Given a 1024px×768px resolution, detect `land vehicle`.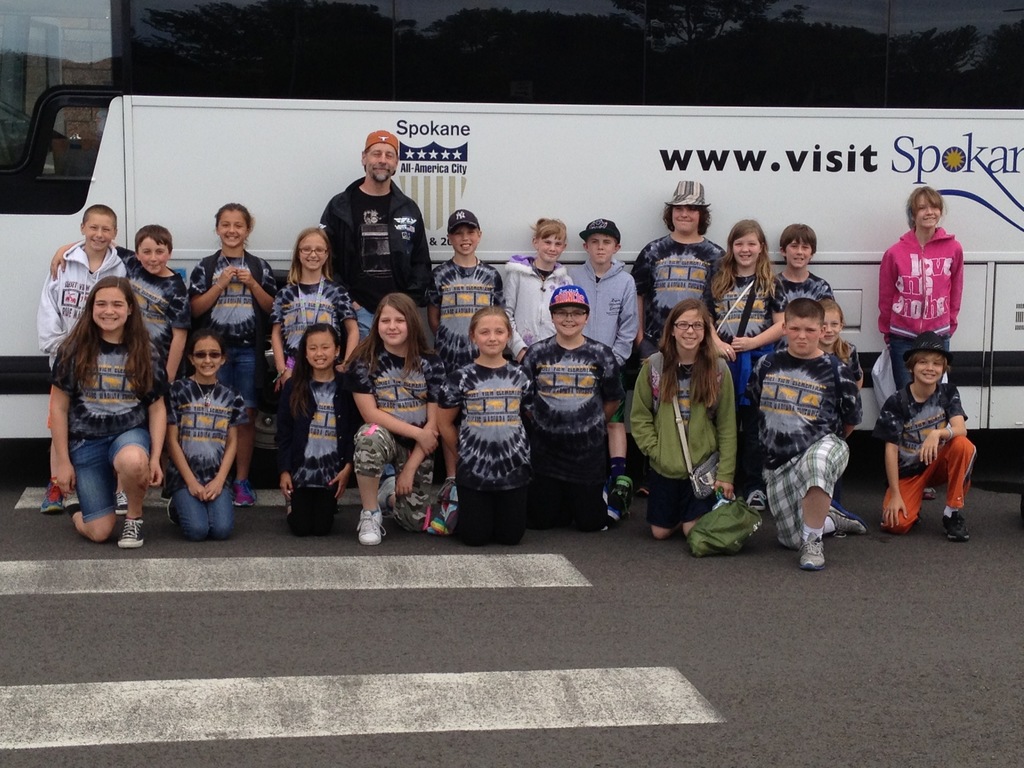
select_region(0, 0, 1023, 497).
